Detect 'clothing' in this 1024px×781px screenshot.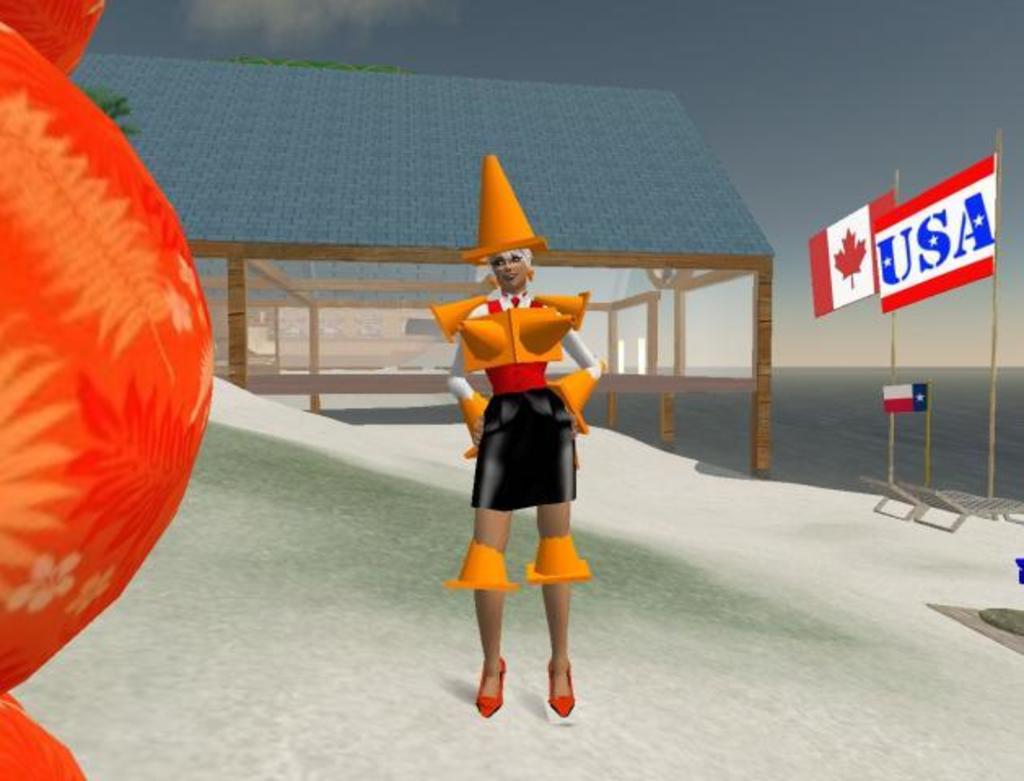
Detection: rect(417, 281, 607, 599).
